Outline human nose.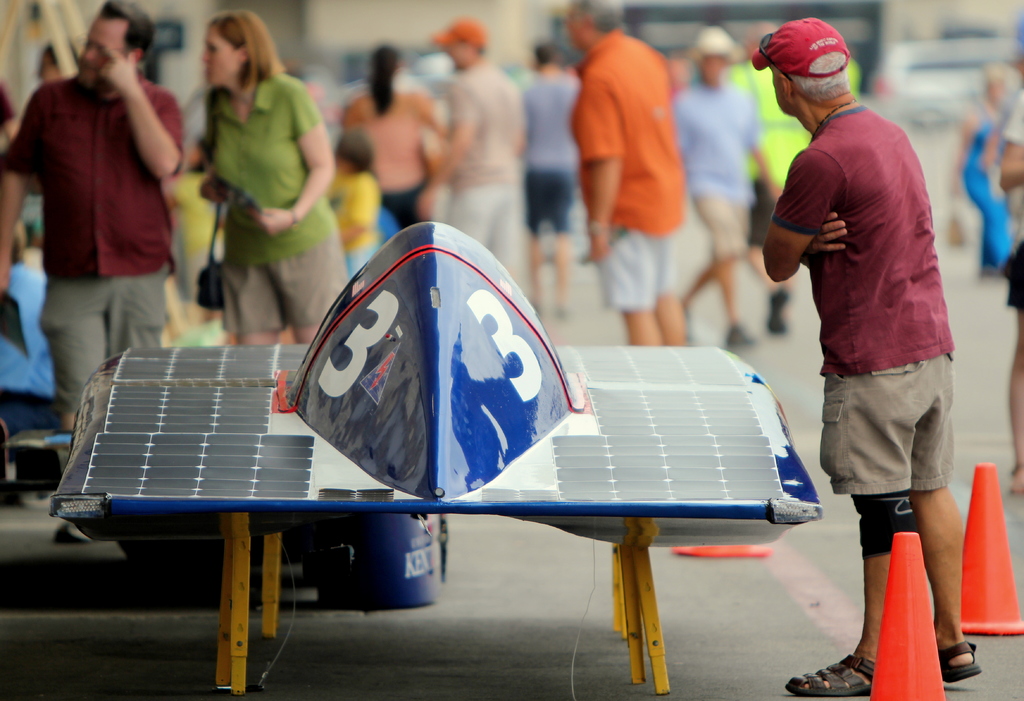
Outline: x1=79 y1=43 x2=102 y2=65.
